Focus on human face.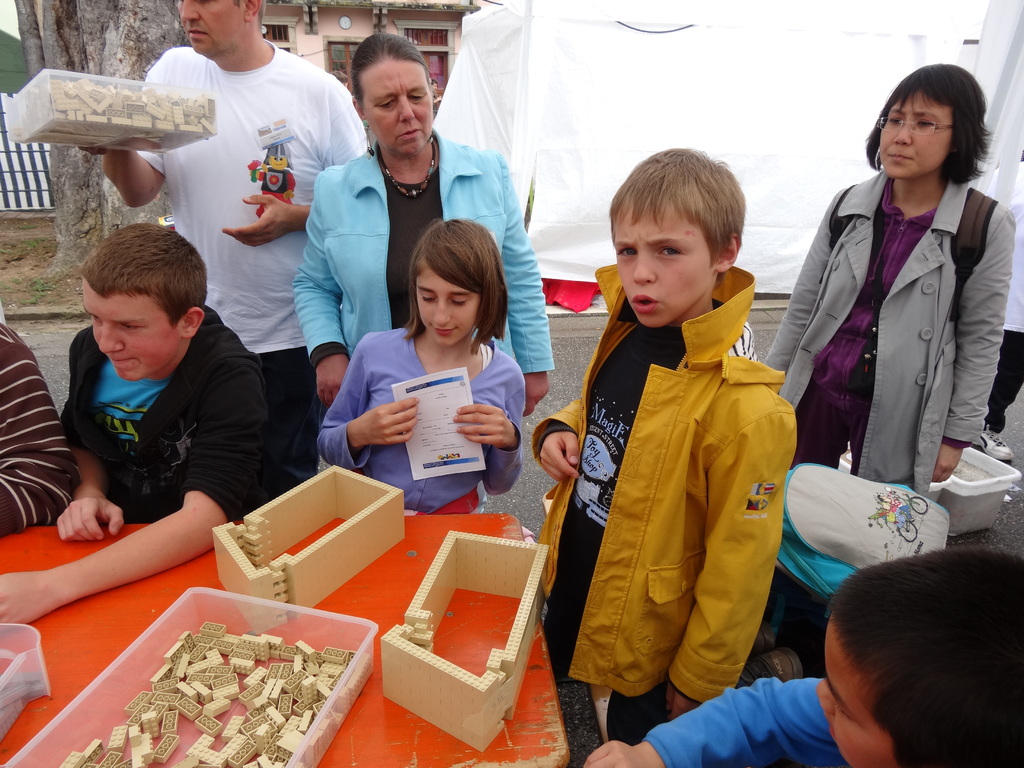
Focused at (618,198,709,326).
